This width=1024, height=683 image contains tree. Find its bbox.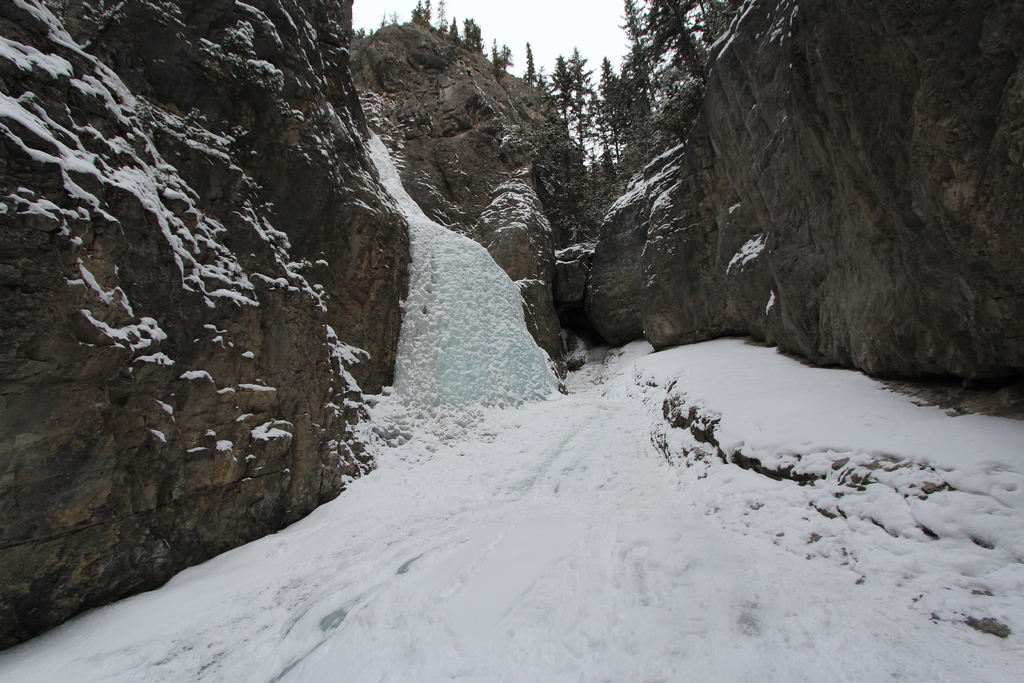
{"x1": 521, "y1": 43, "x2": 536, "y2": 85}.
